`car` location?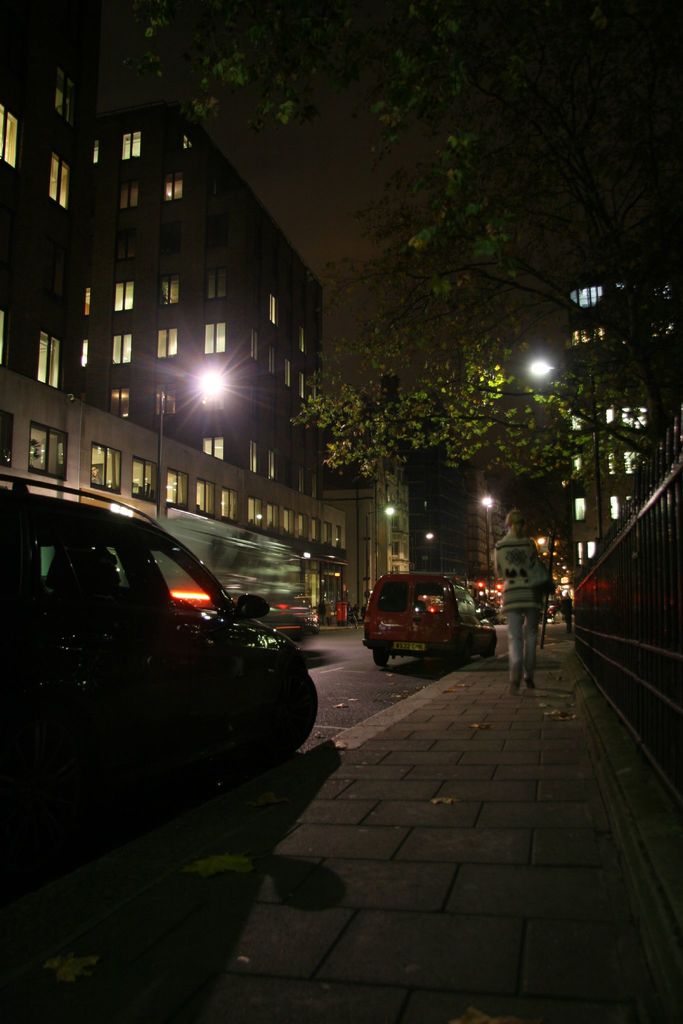
x1=0, y1=474, x2=320, y2=886
